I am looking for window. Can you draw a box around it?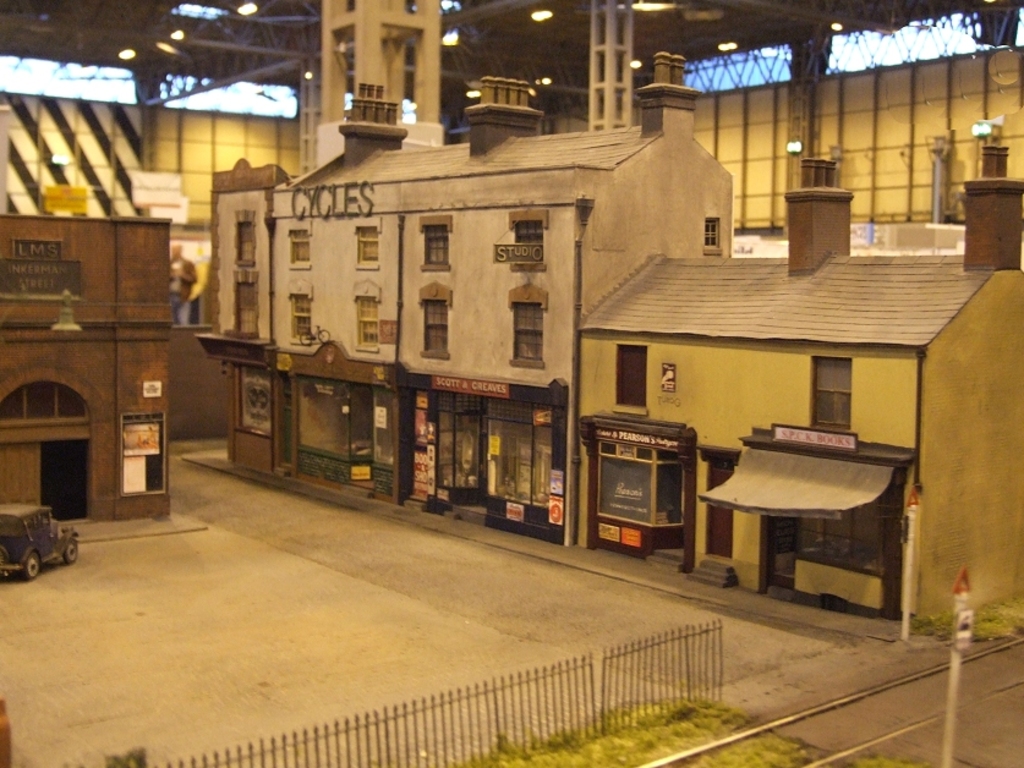
Sure, the bounding box is [422,291,443,352].
